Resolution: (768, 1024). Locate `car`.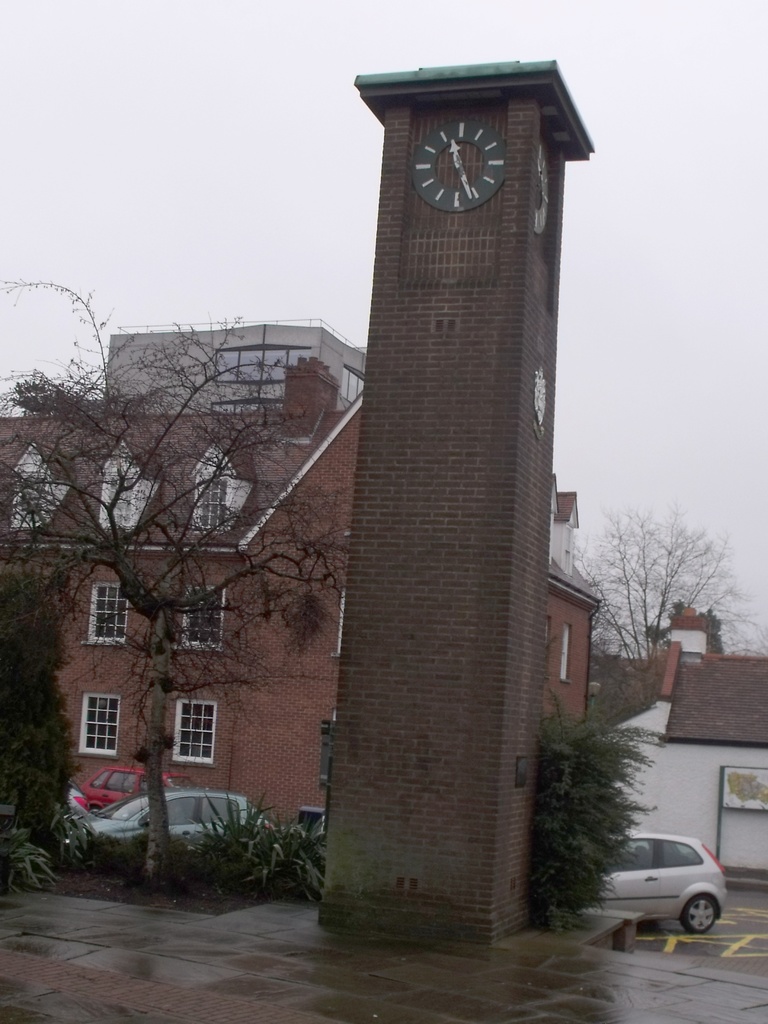
select_region(73, 765, 201, 813).
